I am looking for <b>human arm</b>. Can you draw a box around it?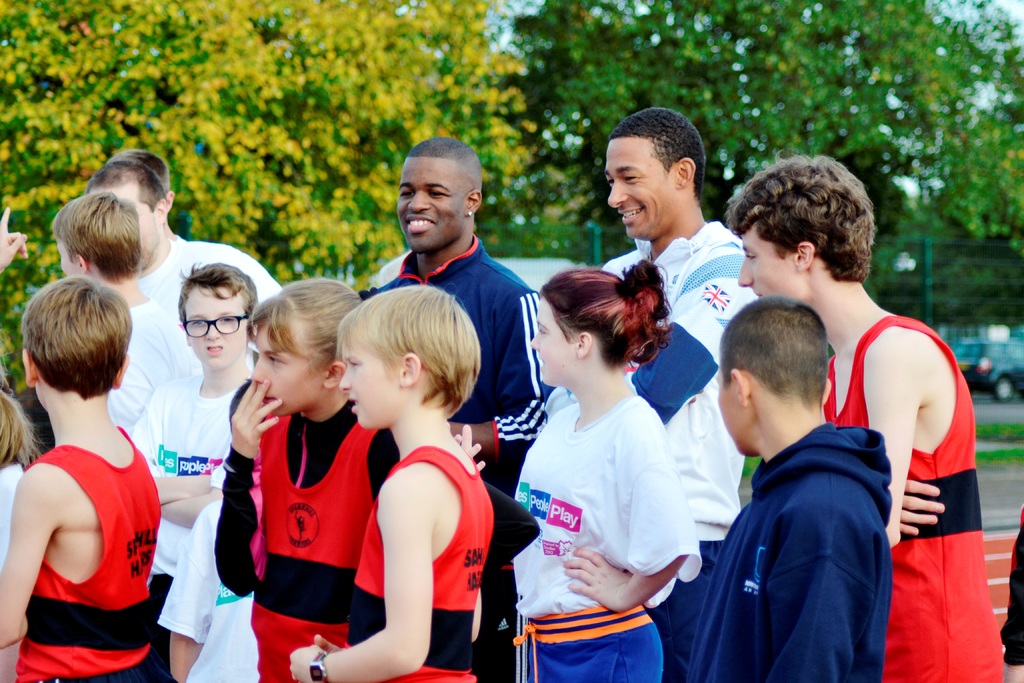
Sure, the bounding box is bbox(0, 206, 24, 294).
